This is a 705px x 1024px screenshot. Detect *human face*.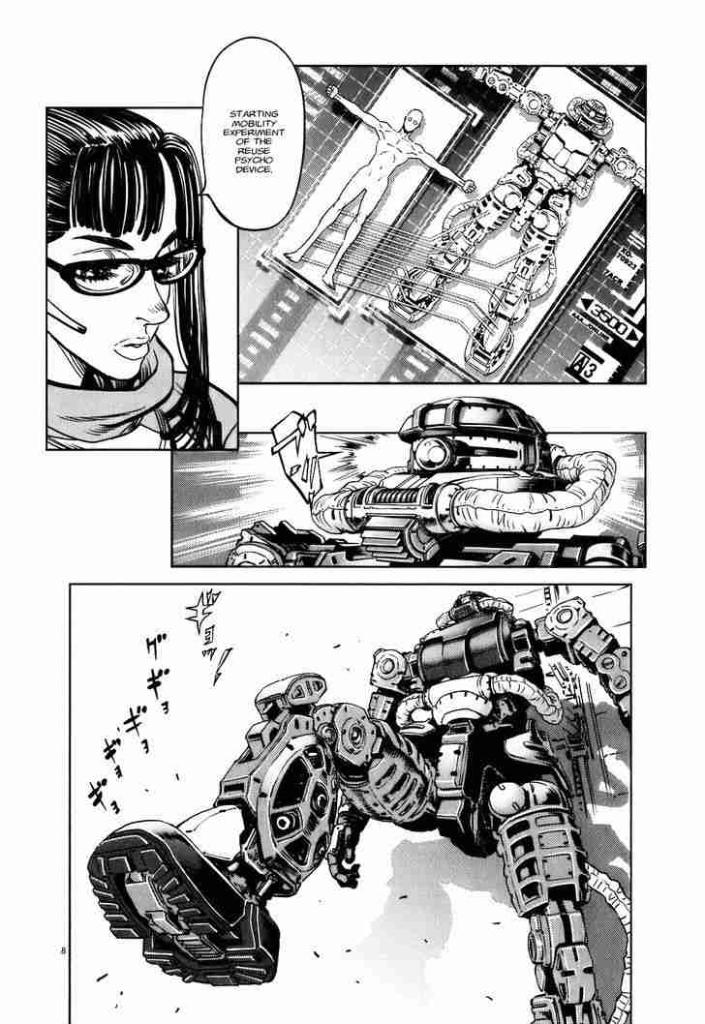
bbox(42, 155, 178, 380).
